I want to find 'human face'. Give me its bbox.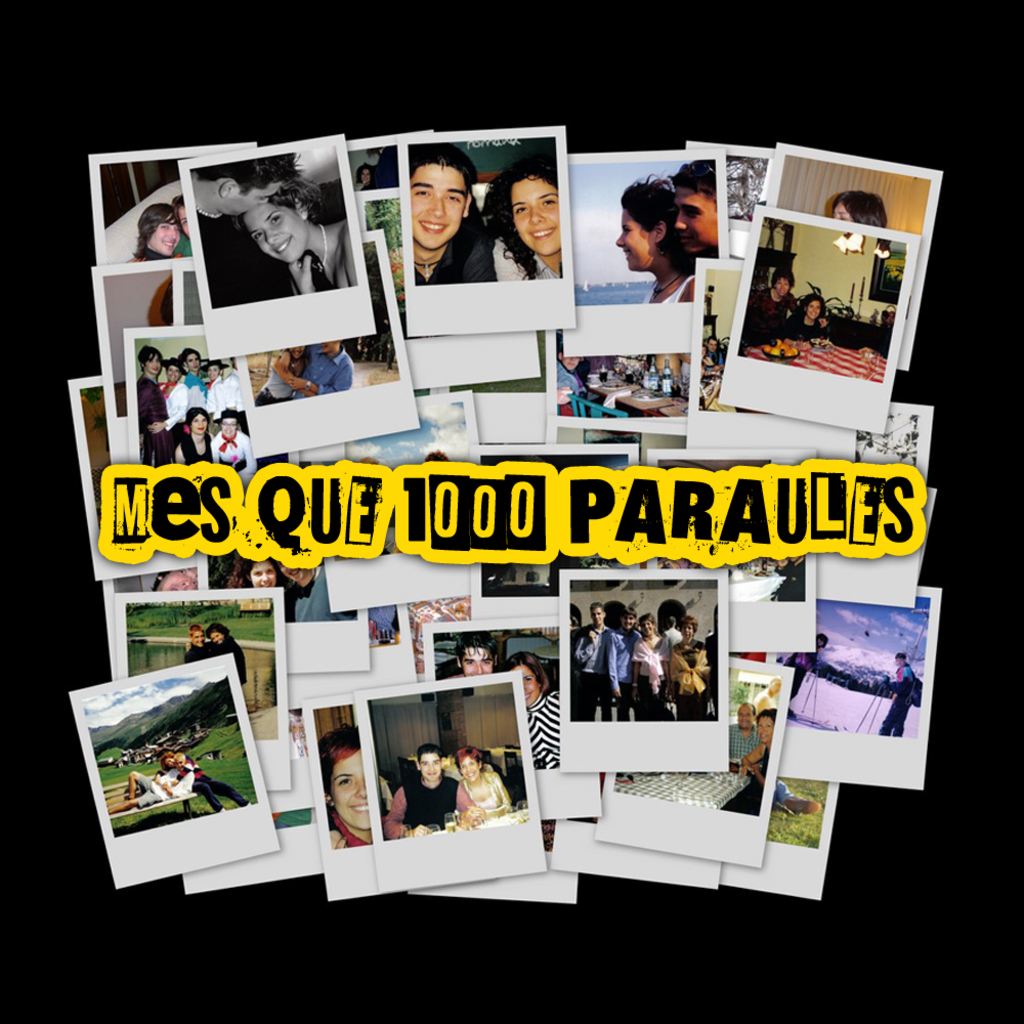
<region>251, 560, 283, 590</region>.
